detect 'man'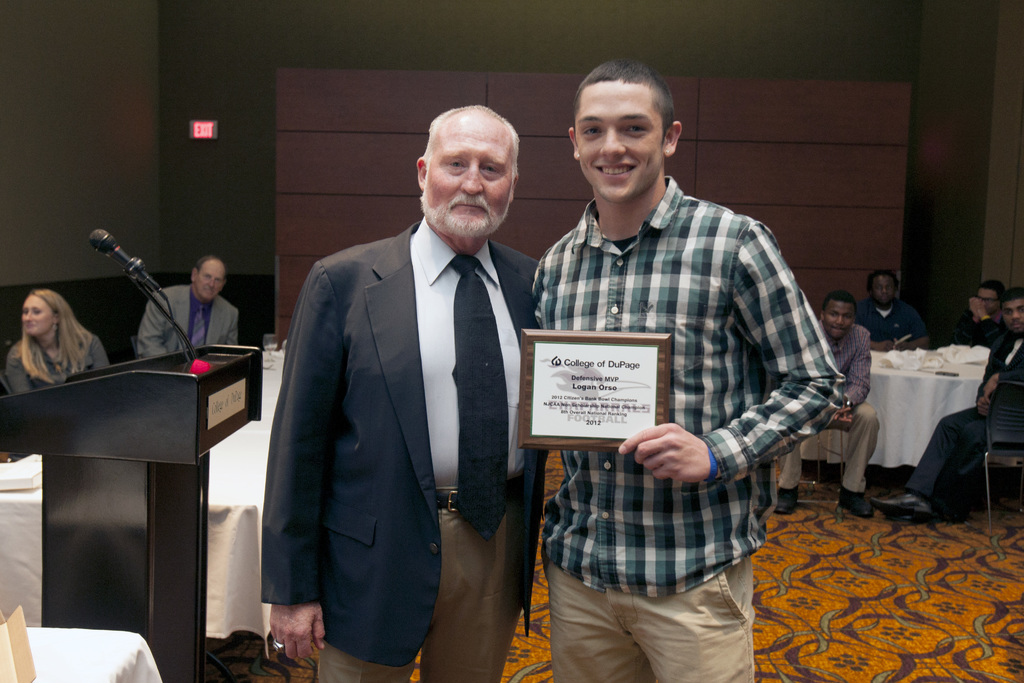
rect(778, 291, 881, 525)
